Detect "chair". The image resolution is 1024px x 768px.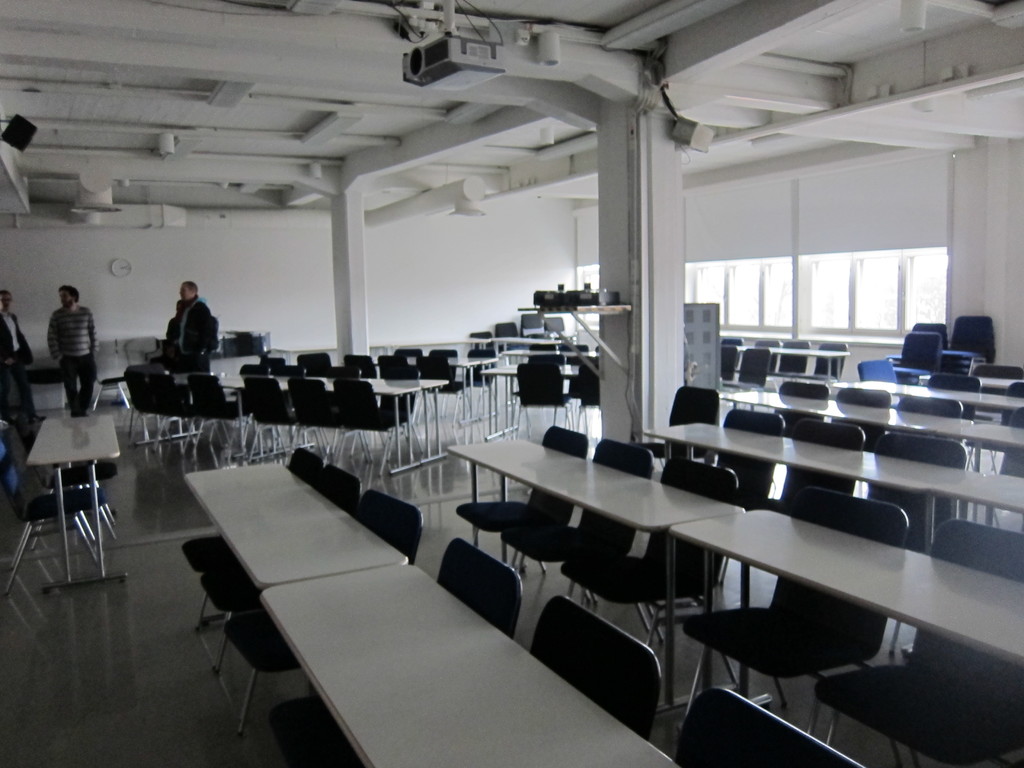
x1=131 y1=369 x2=195 y2=423.
